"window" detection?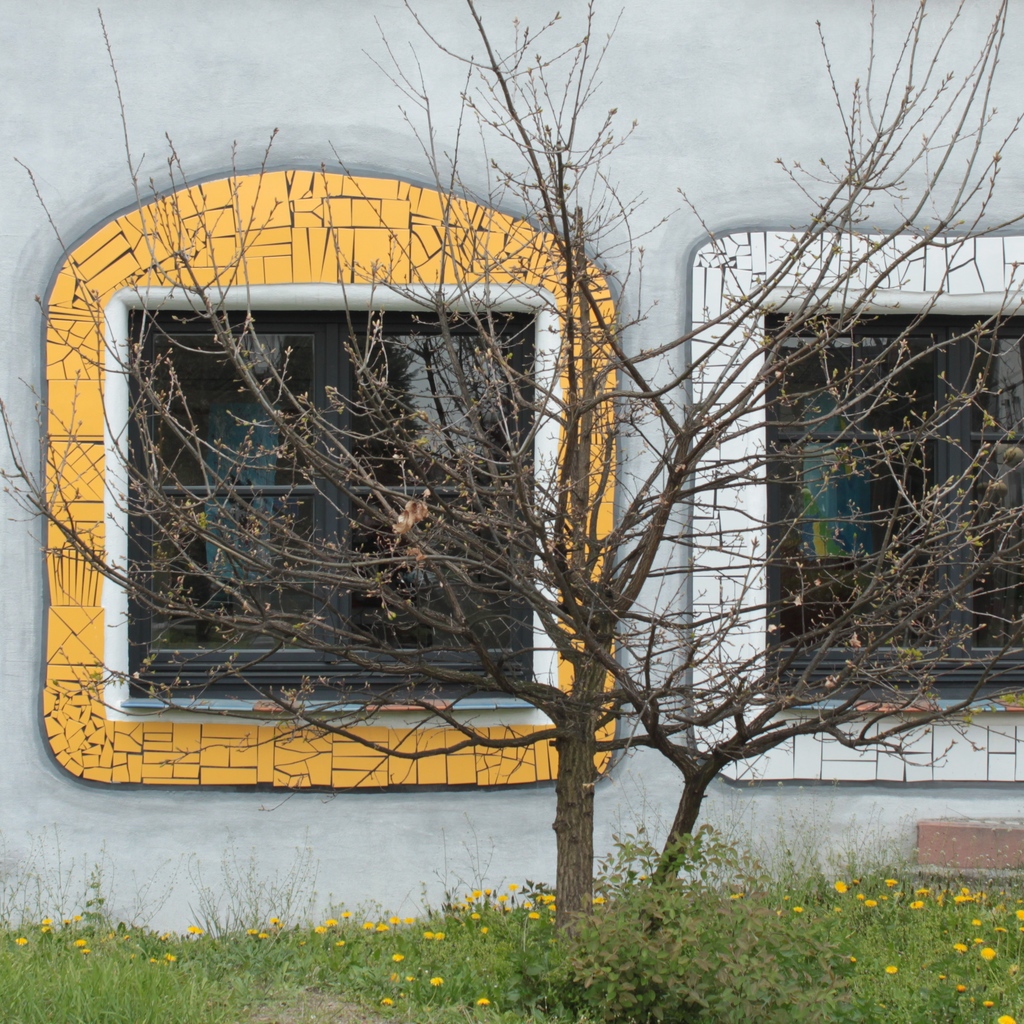
106/287/570/725
